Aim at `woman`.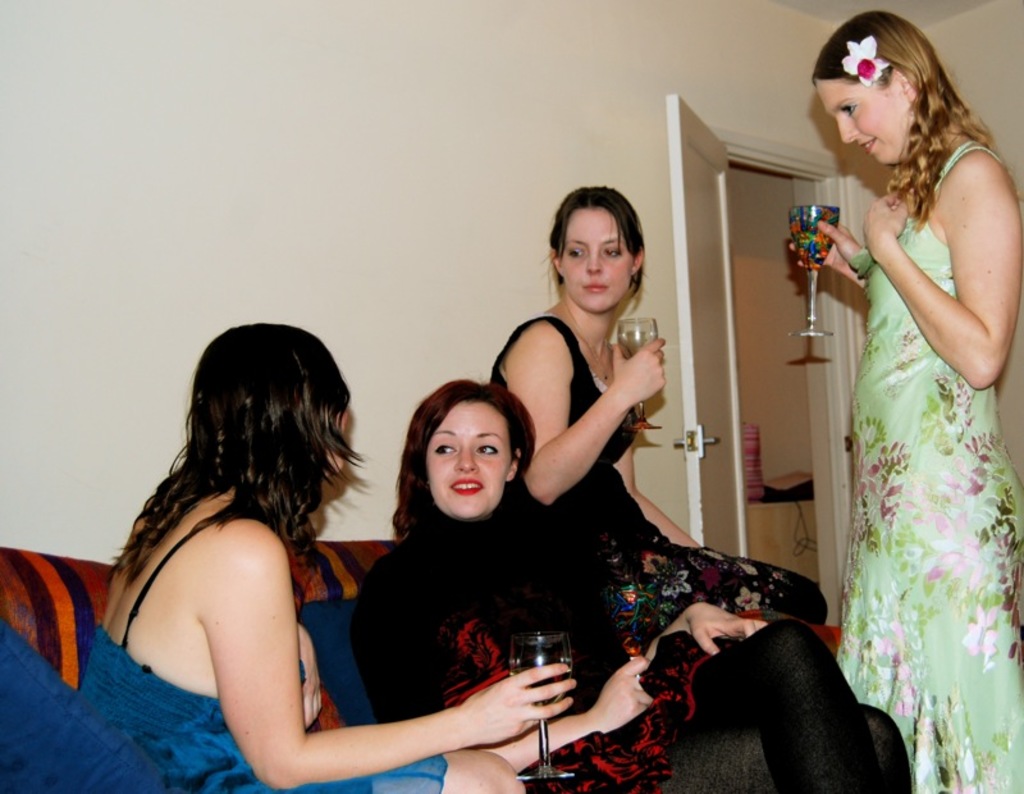
Aimed at left=344, top=380, right=914, bottom=793.
